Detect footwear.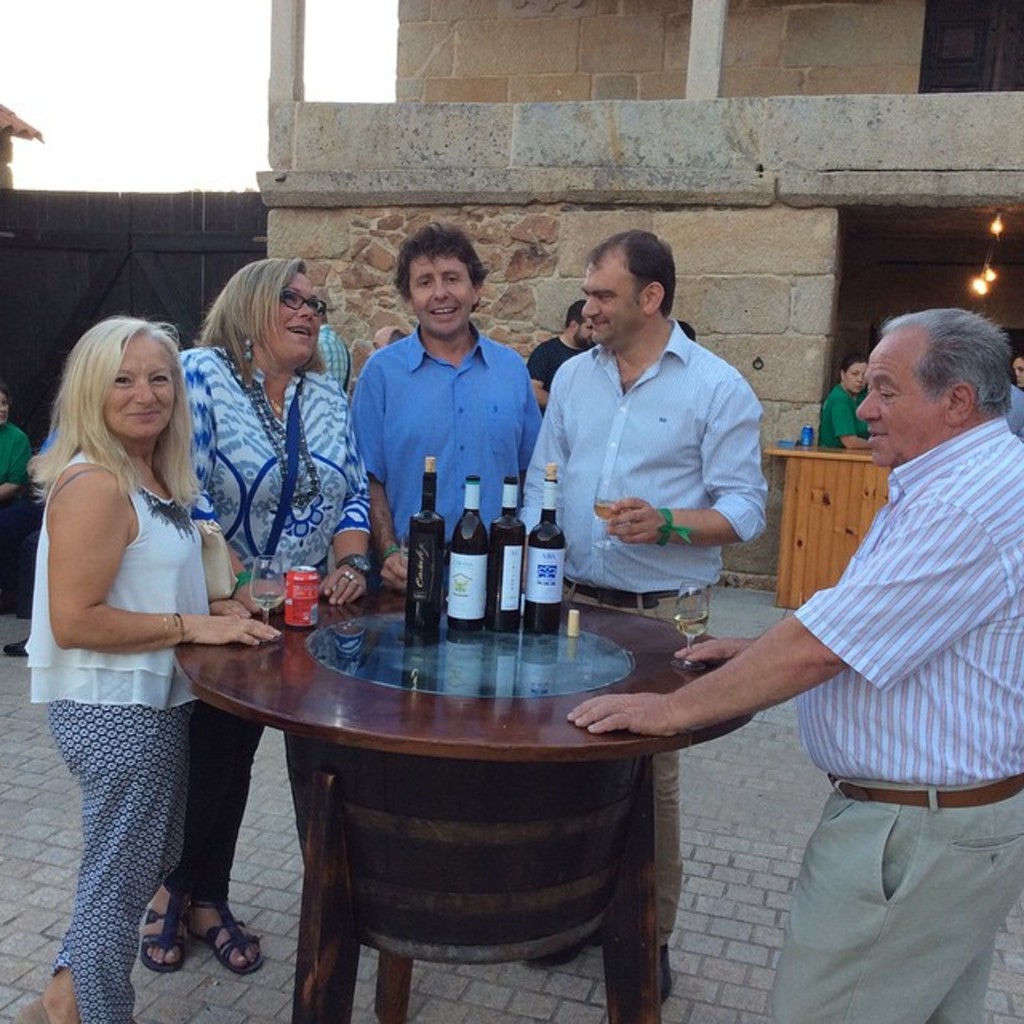
Detected at x1=0, y1=634, x2=34, y2=664.
